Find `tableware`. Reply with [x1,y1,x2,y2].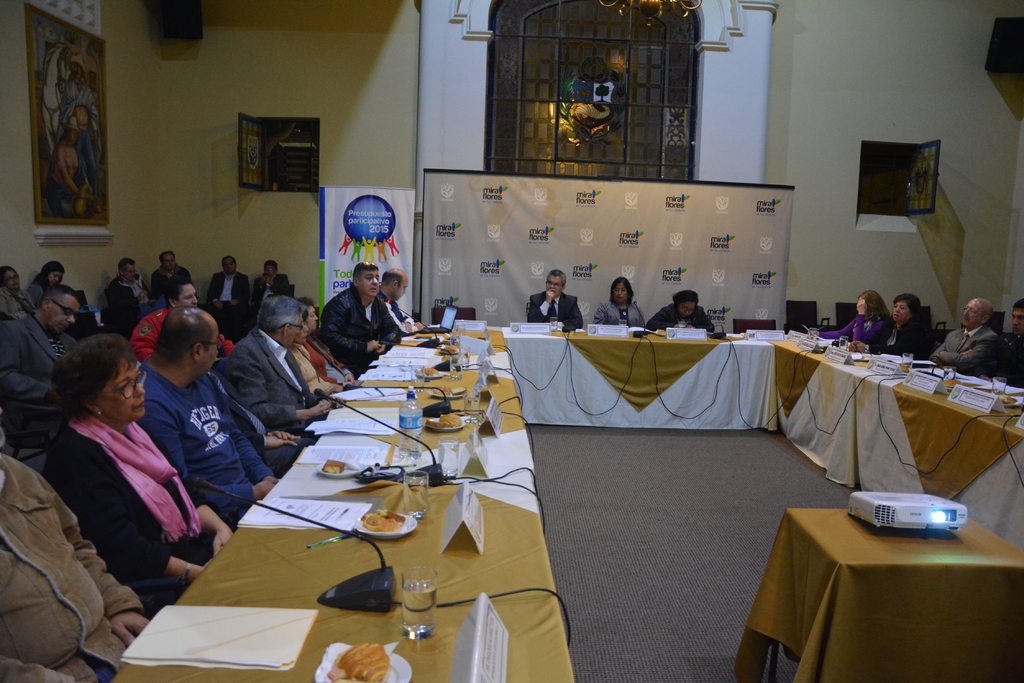
[436,435,459,479].
